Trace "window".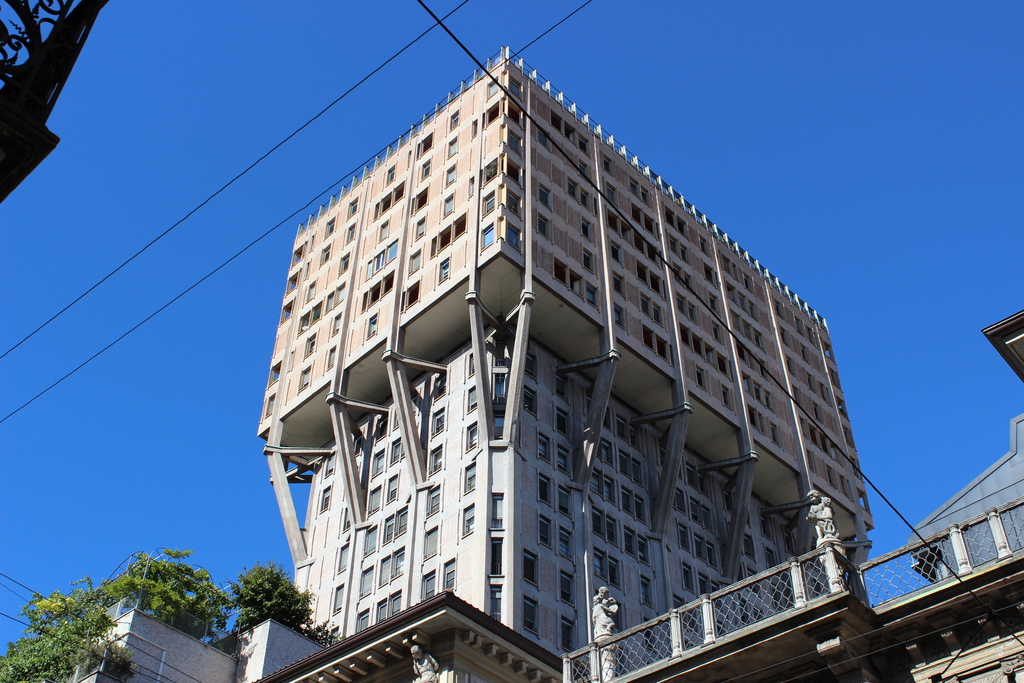
Traced to l=604, t=475, r=620, b=506.
